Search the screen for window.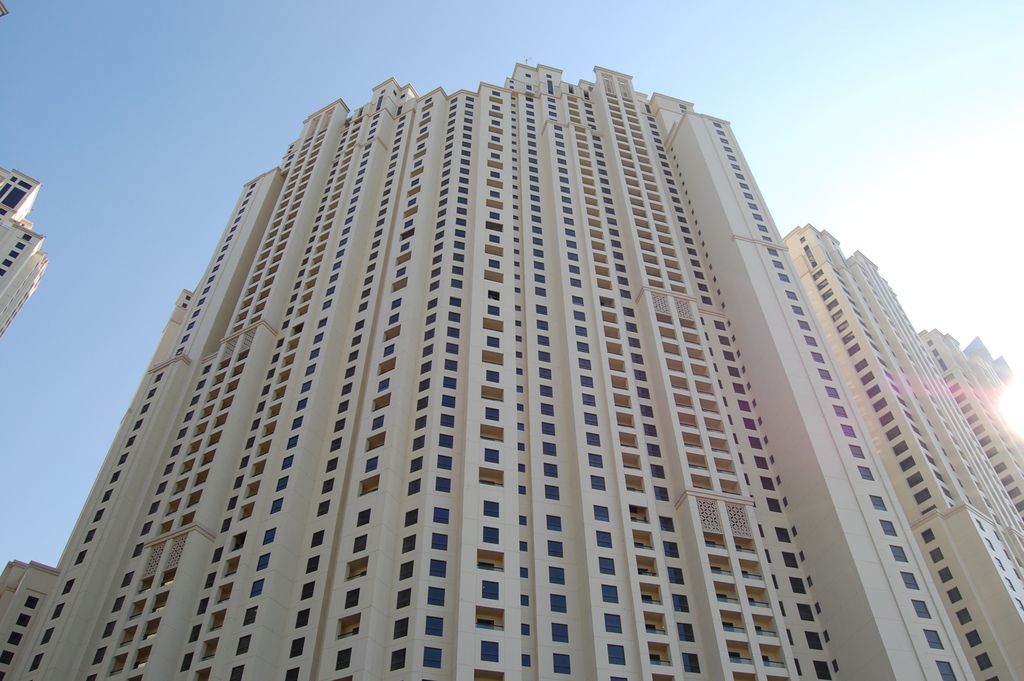
Found at <bbox>348, 349, 356, 365</bbox>.
